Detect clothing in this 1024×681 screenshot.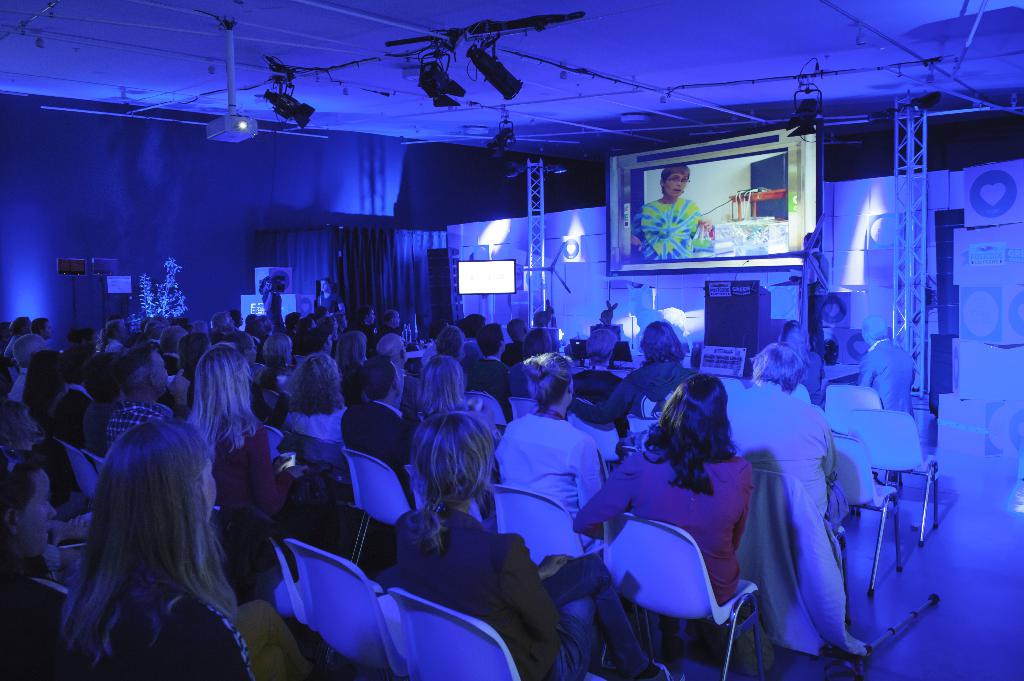
Detection: crop(196, 415, 305, 538).
